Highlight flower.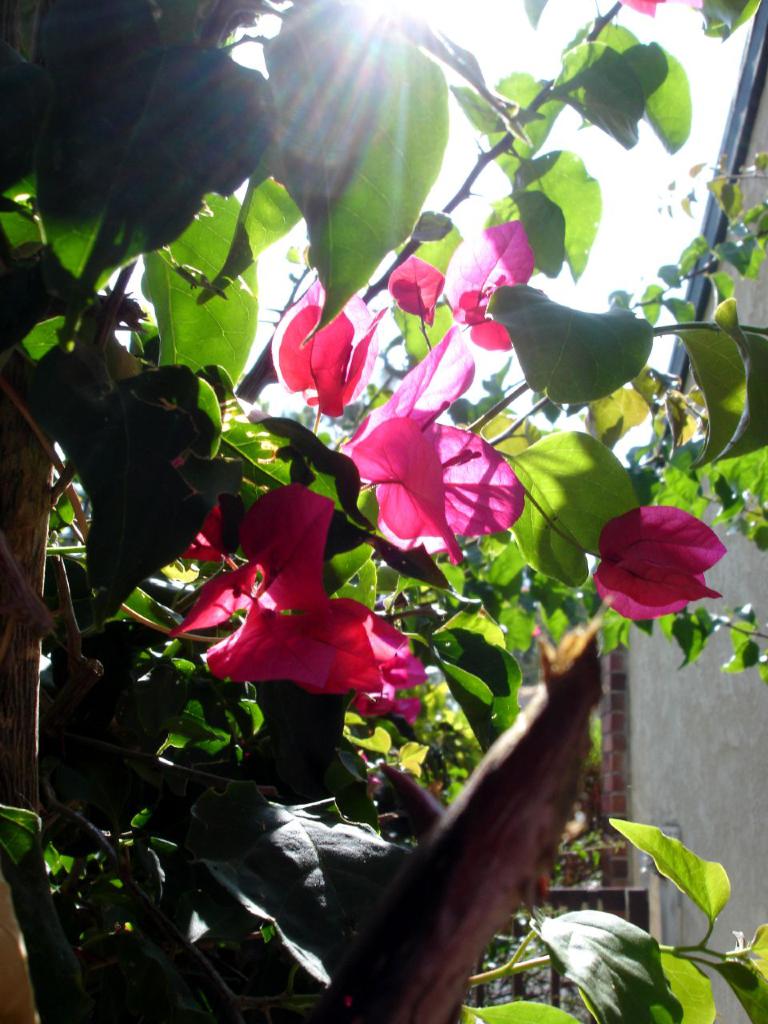
Highlighted region: locate(587, 490, 733, 622).
